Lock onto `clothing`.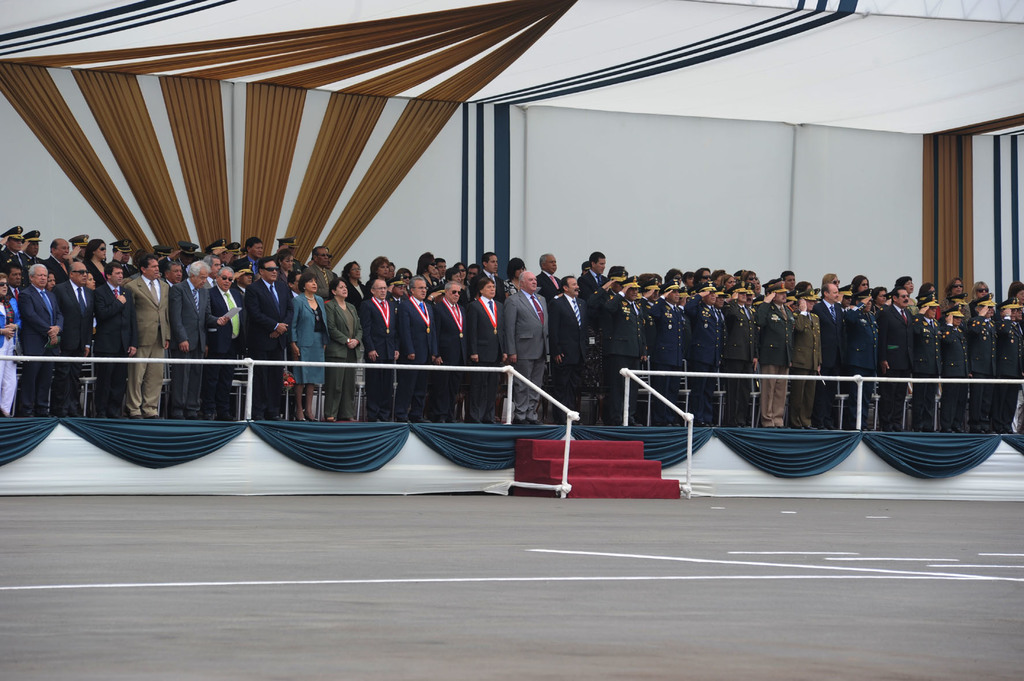
Locked: bbox=(45, 255, 76, 280).
